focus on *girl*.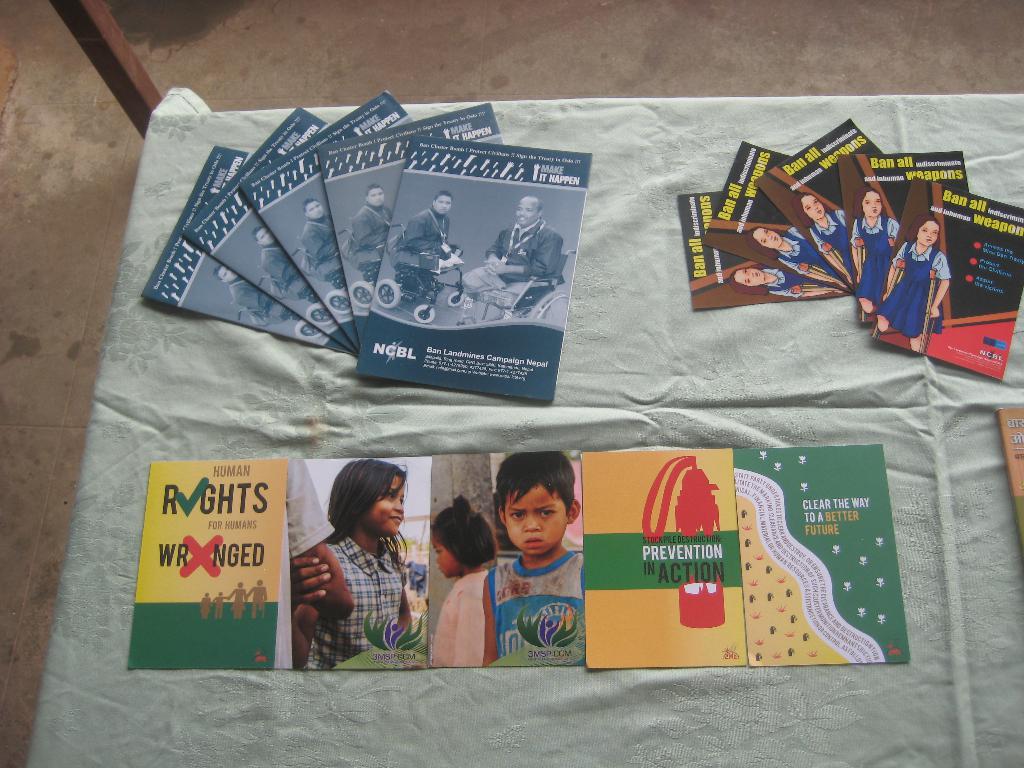
Focused at 847 188 902 315.
